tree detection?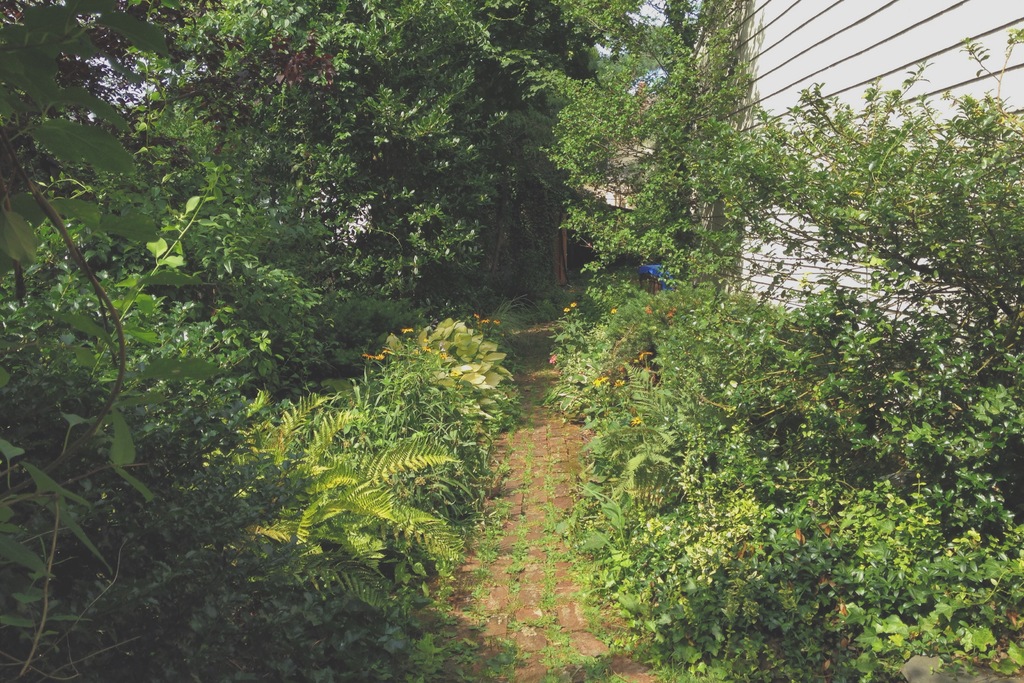
bbox=(104, 0, 650, 306)
